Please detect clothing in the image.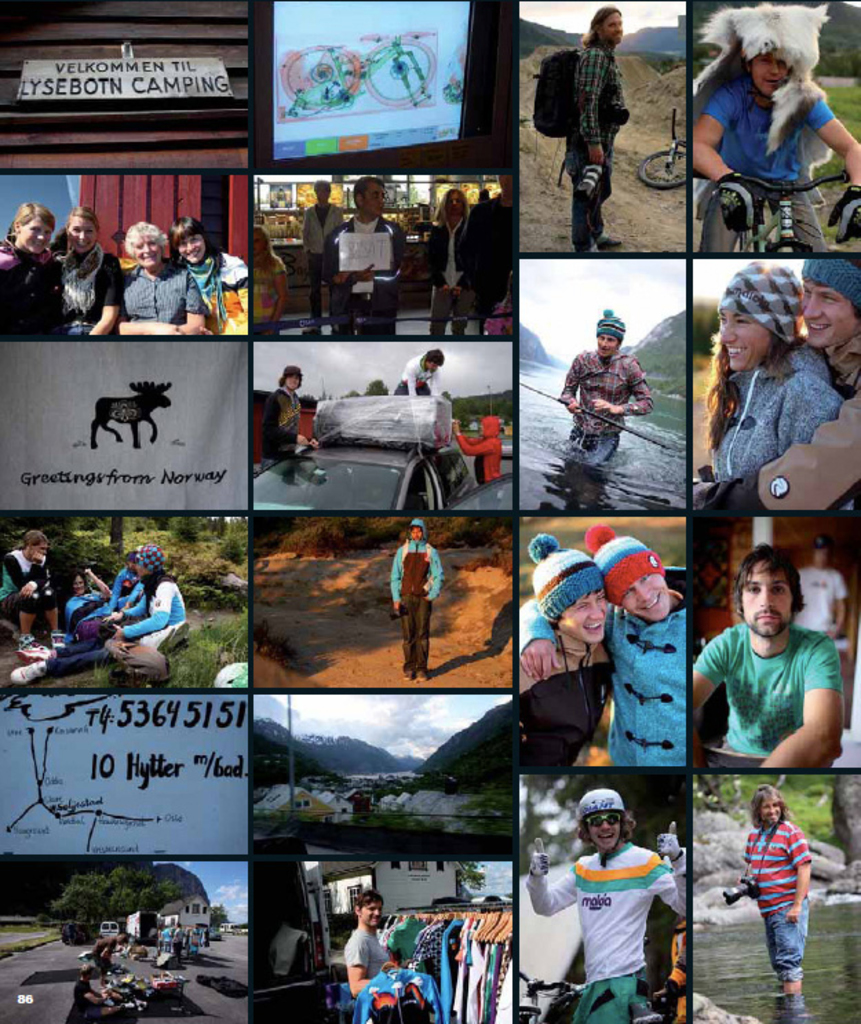
[718,604,838,798].
